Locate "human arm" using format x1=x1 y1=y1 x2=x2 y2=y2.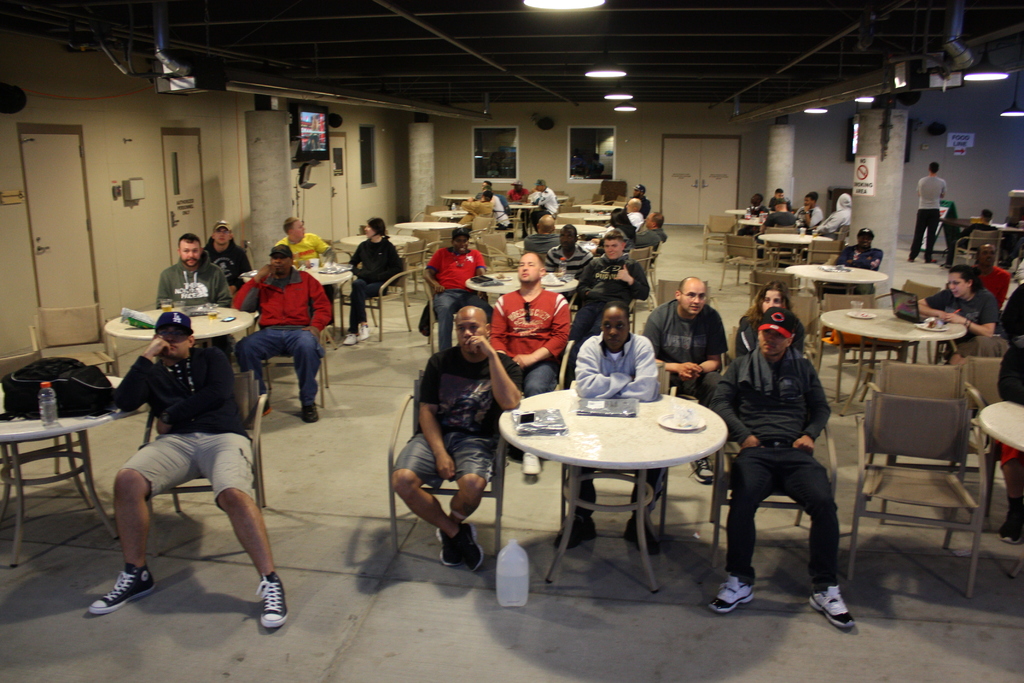
x1=541 y1=248 x2=558 y2=276.
